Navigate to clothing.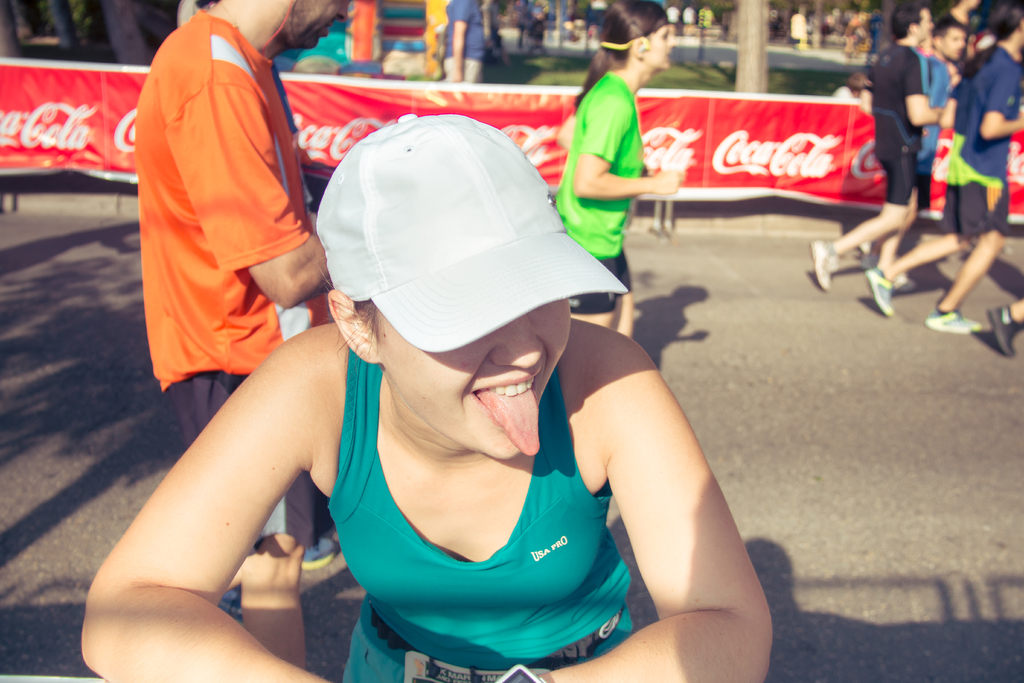
Navigation target: 920:45:948:193.
